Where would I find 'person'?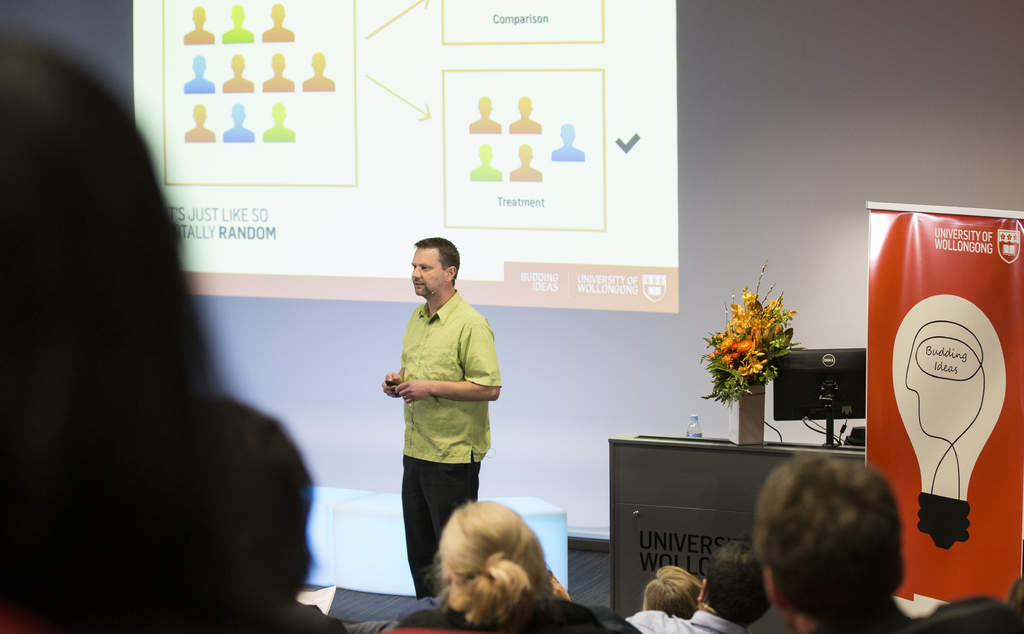
At rect(3, 29, 347, 633).
